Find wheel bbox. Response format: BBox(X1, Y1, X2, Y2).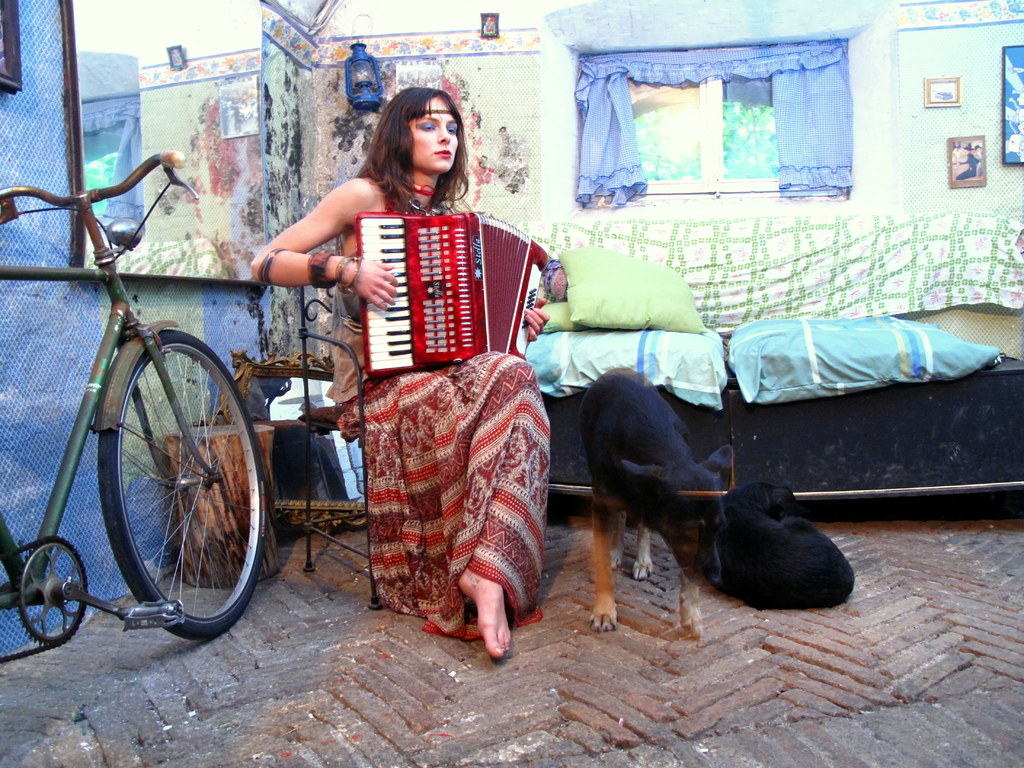
BBox(106, 330, 256, 637).
